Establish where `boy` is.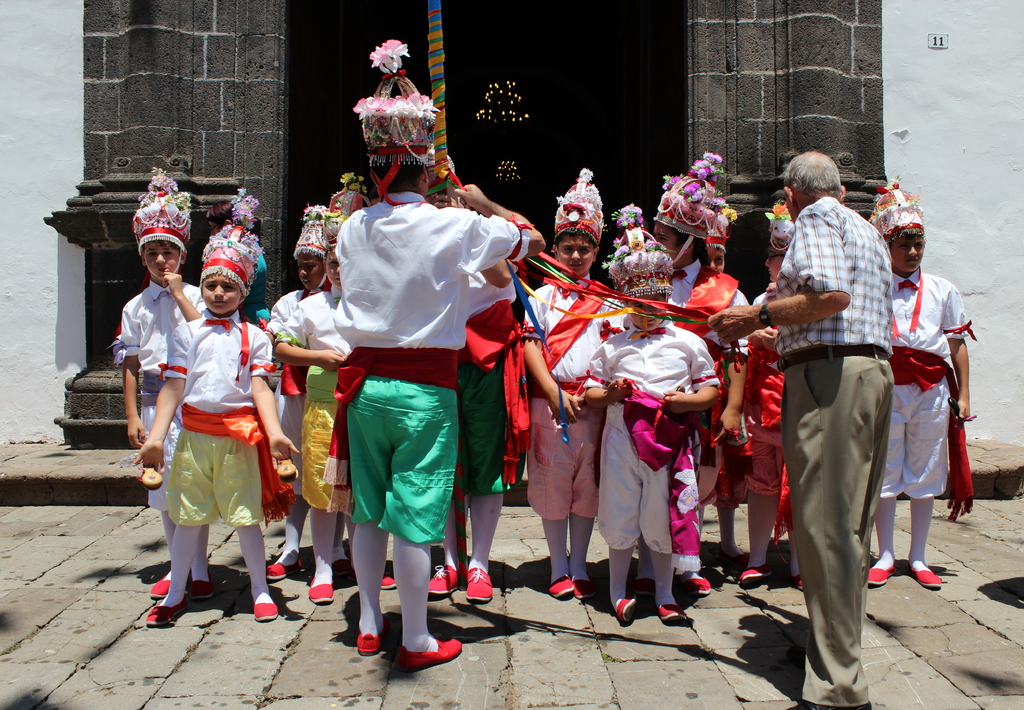
Established at select_region(524, 169, 621, 599).
